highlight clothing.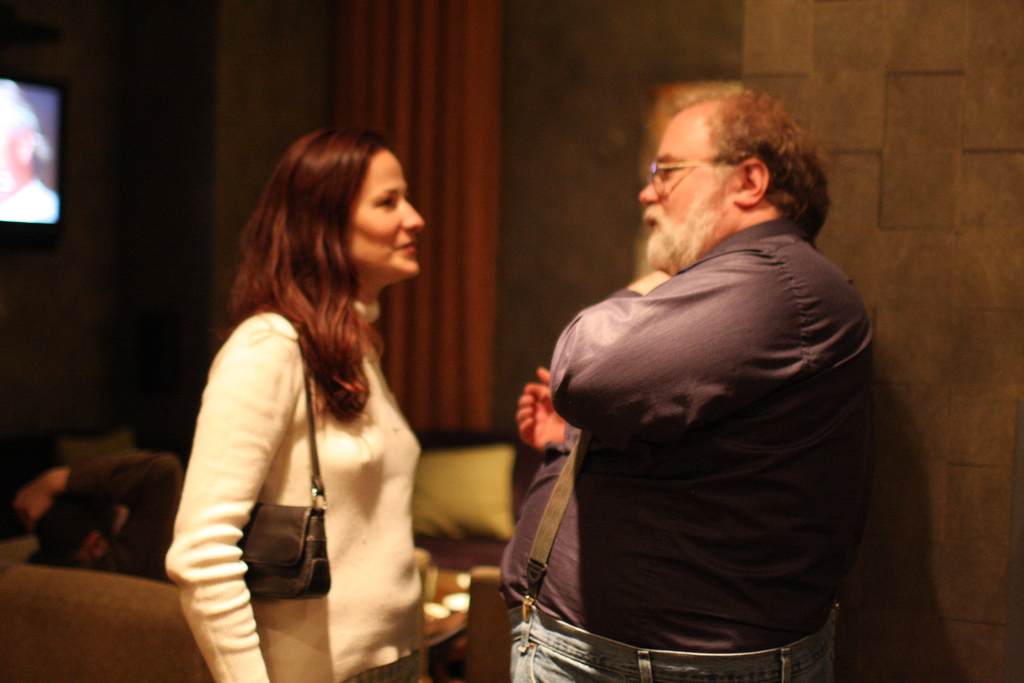
Highlighted region: (165, 299, 425, 682).
